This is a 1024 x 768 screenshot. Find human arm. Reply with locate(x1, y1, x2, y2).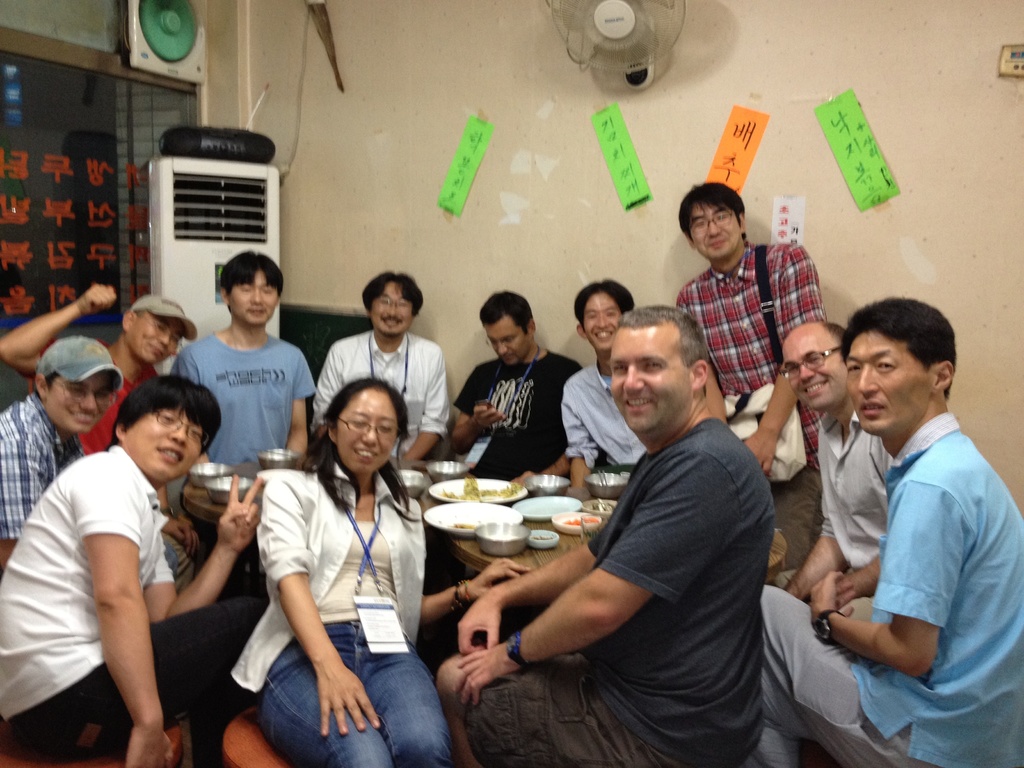
locate(147, 474, 264, 622).
